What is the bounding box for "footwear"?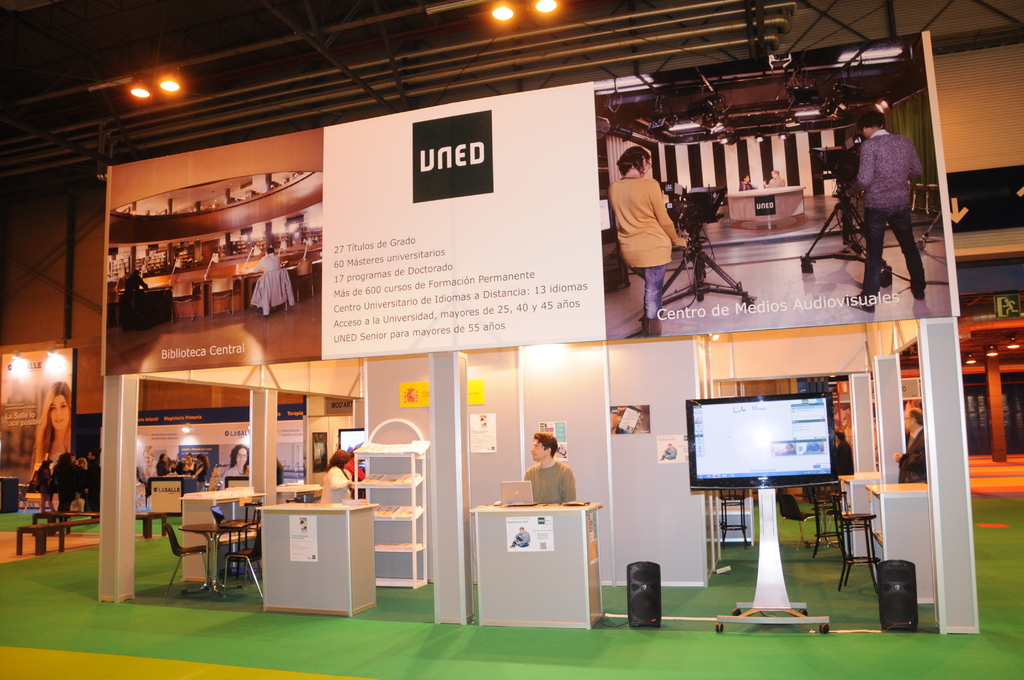
bbox(913, 291, 924, 299).
